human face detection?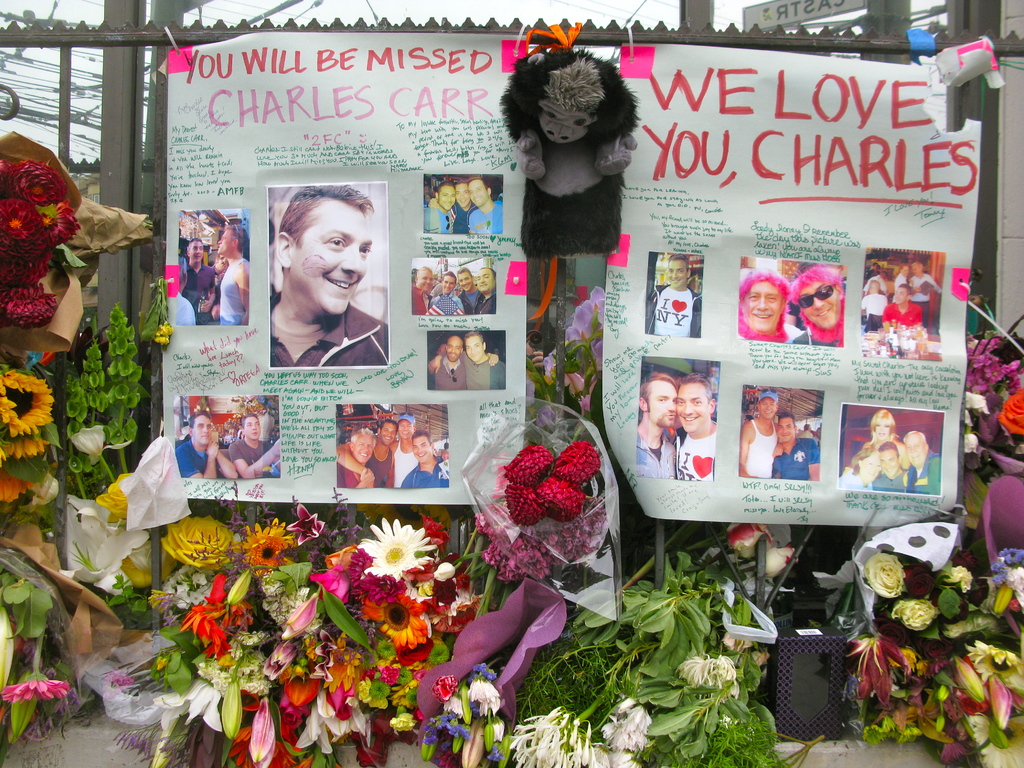
Rect(381, 422, 396, 444)
